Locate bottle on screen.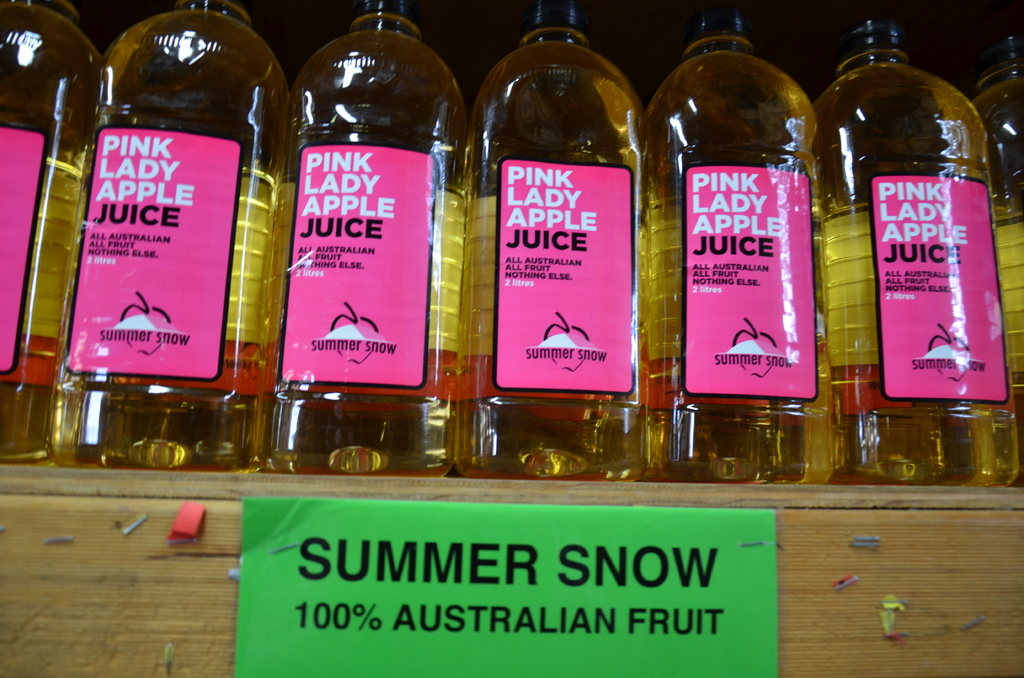
On screen at <bbox>47, 0, 297, 471</bbox>.
